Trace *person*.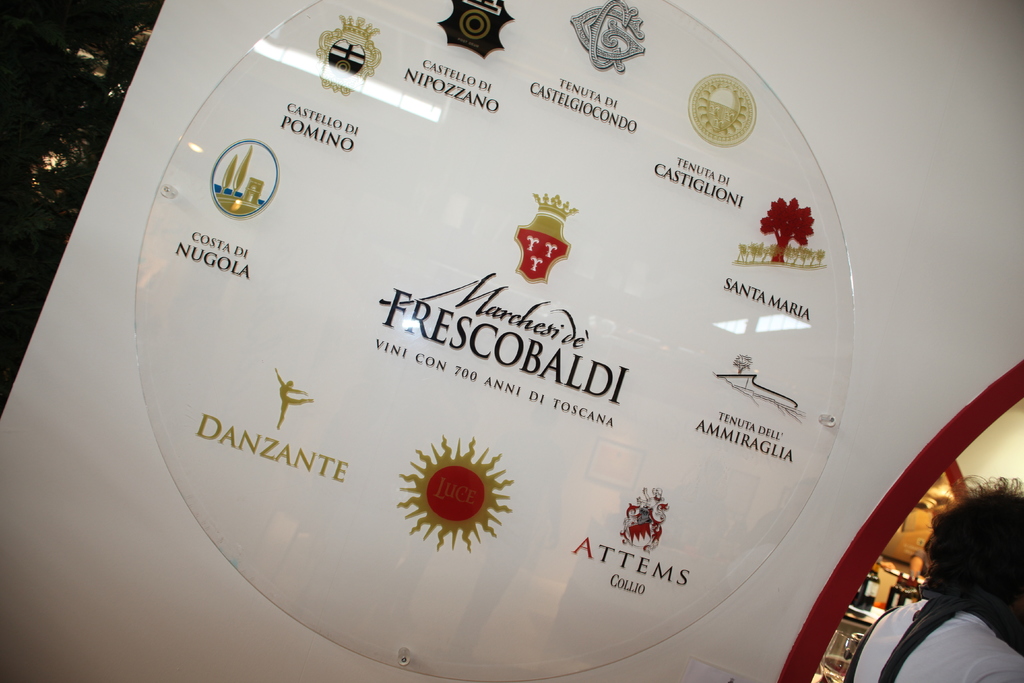
Traced to {"x1": 884, "y1": 450, "x2": 1010, "y2": 671}.
